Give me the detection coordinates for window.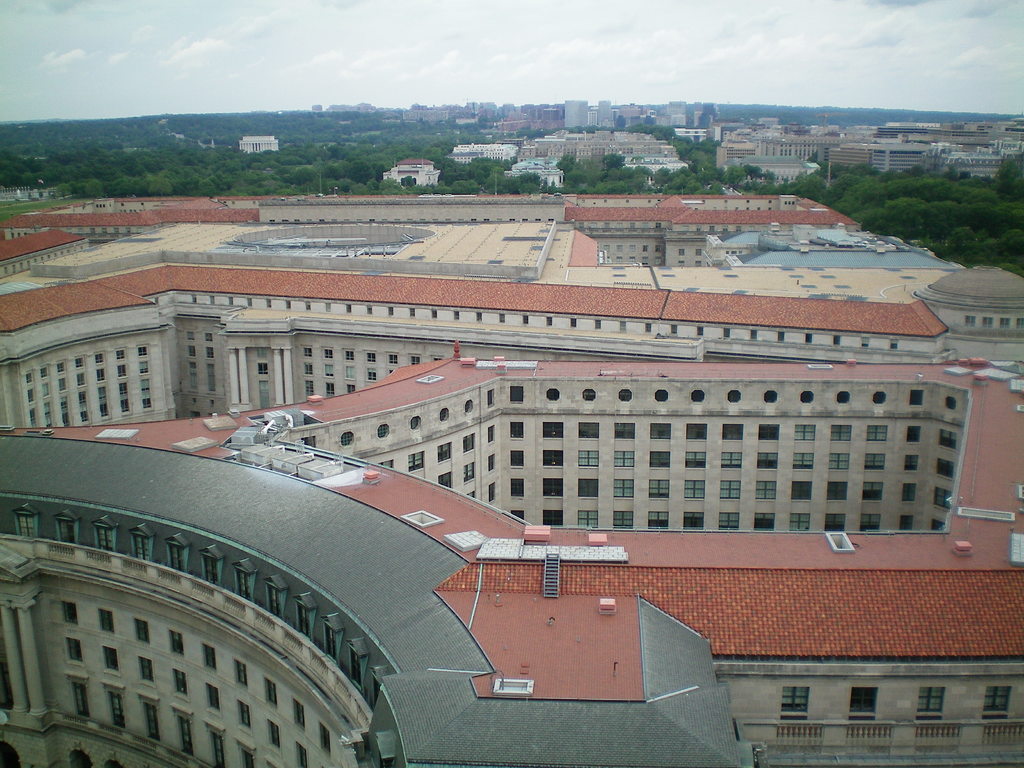
bbox(543, 477, 563, 497).
